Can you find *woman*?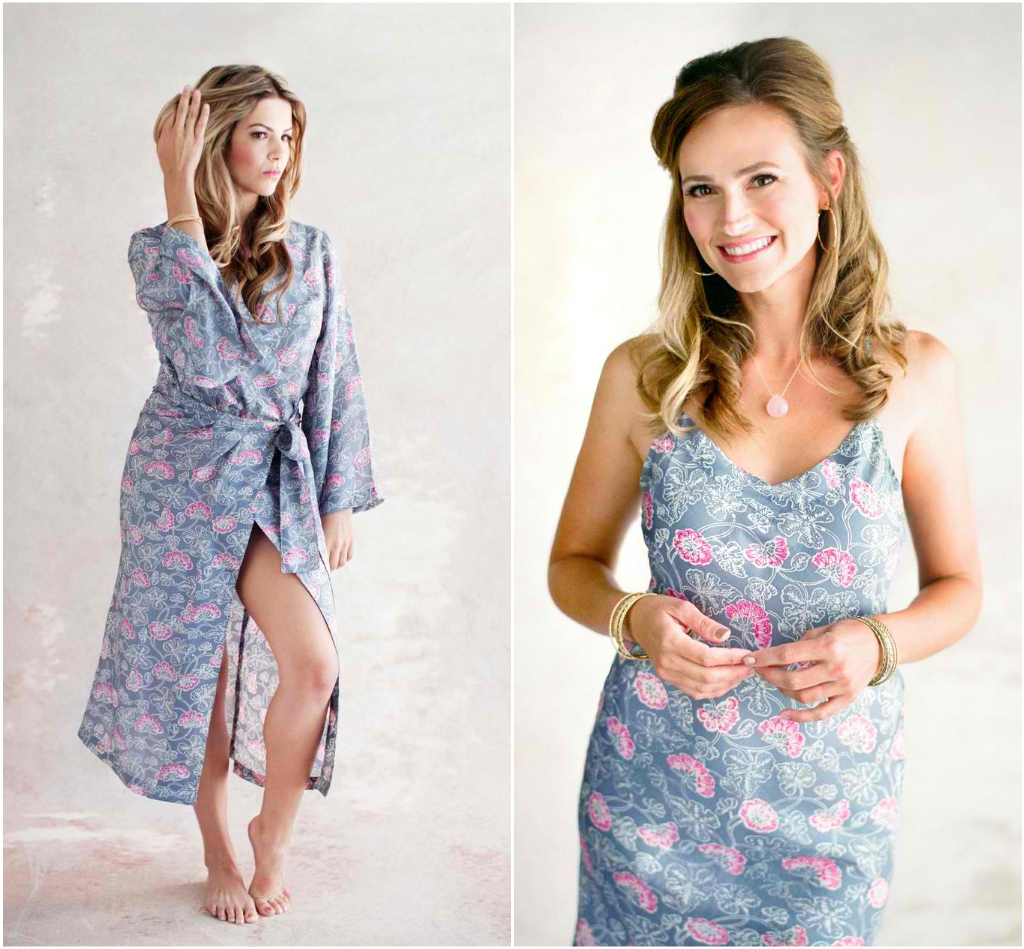
Yes, bounding box: x1=76 y1=65 x2=388 y2=929.
